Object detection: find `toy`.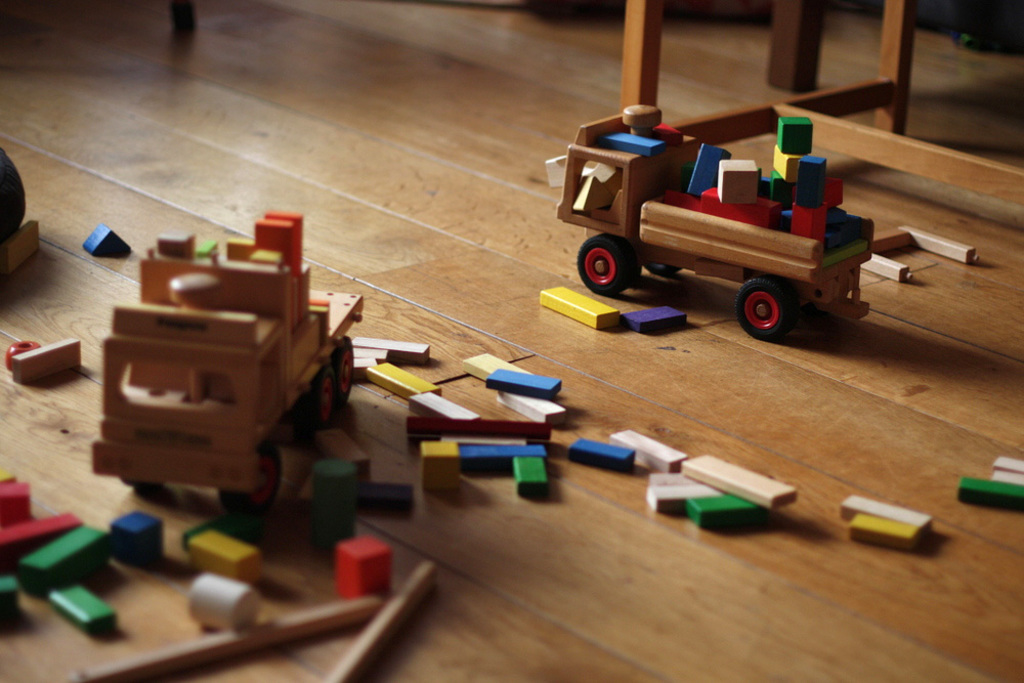
(442,432,519,442).
